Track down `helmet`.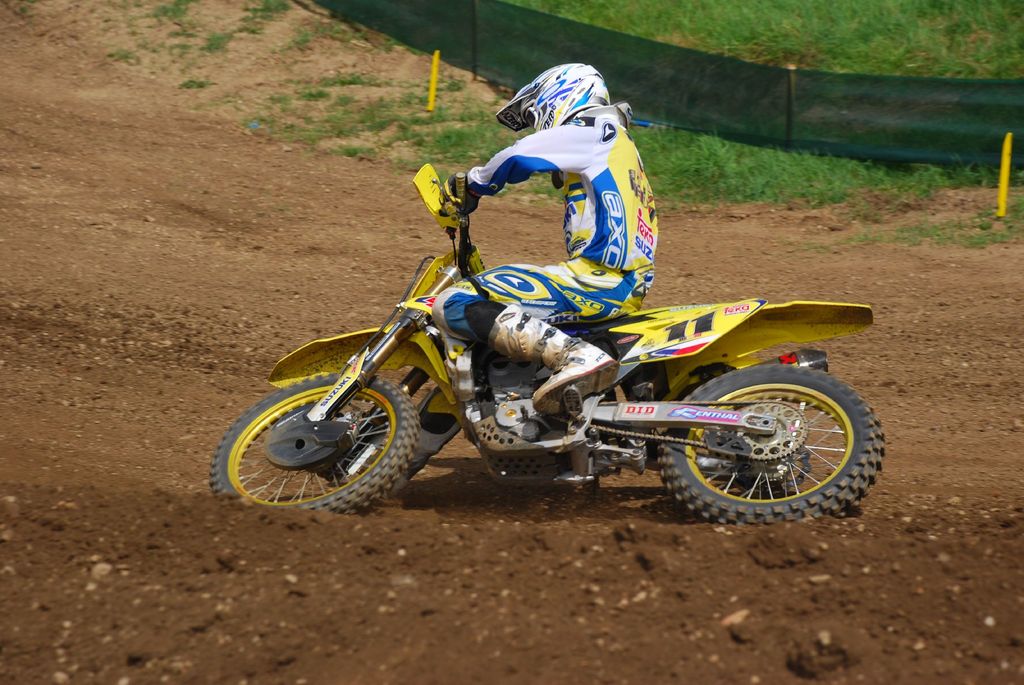
Tracked to bbox(499, 73, 618, 141).
